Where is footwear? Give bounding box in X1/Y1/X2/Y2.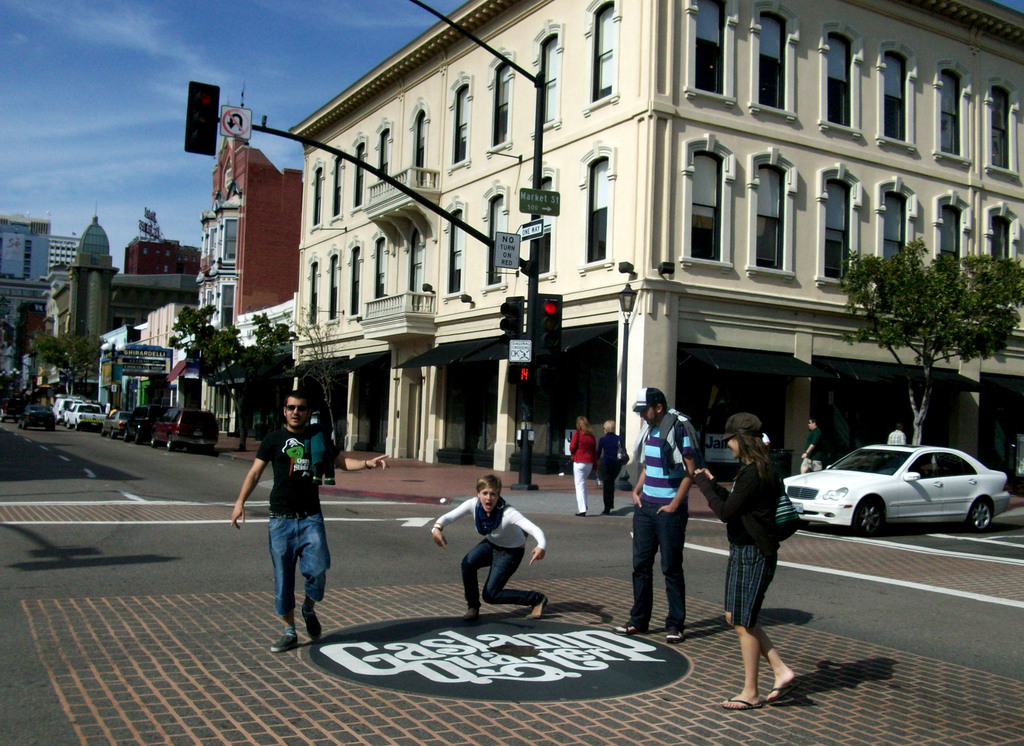
273/633/297/651.
